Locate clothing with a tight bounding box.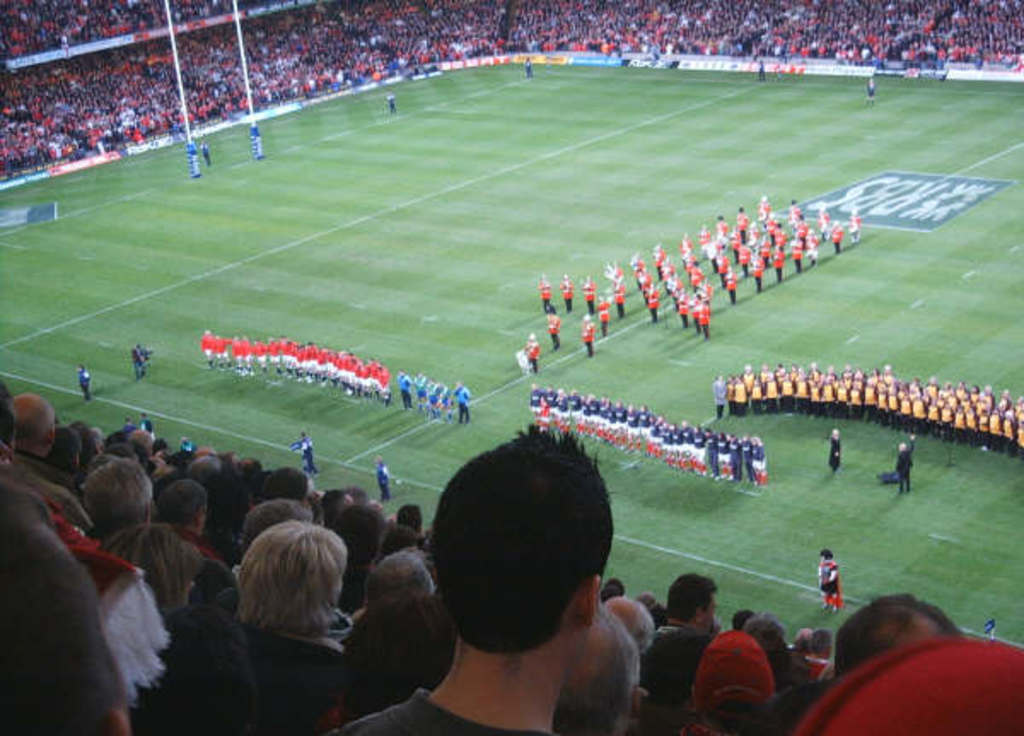
[left=935, top=400, right=952, bottom=427].
